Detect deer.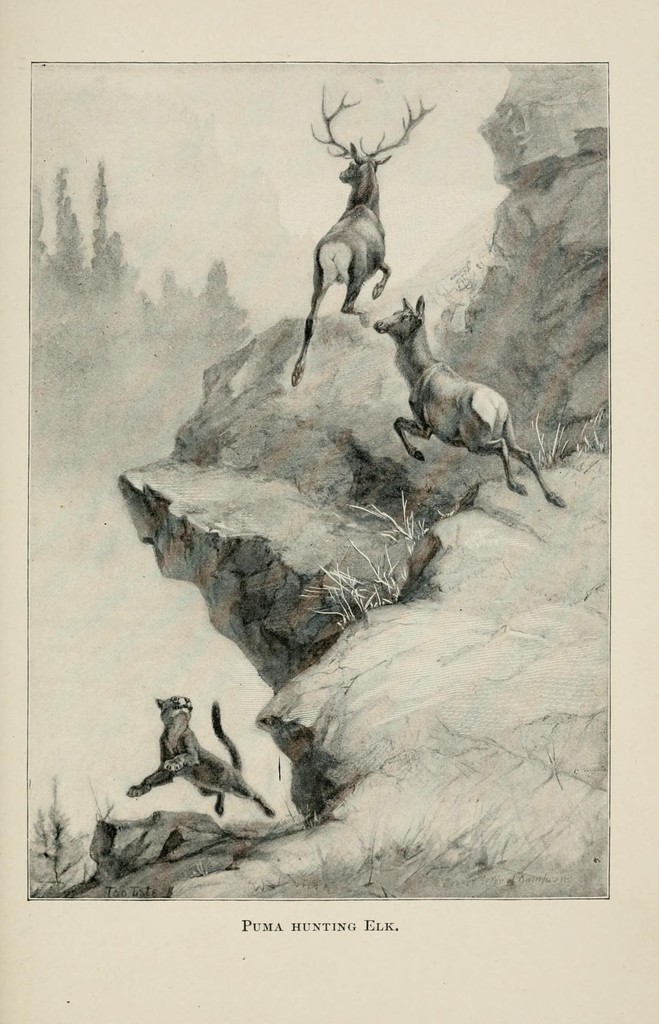
Detected at [left=291, top=80, right=440, bottom=385].
